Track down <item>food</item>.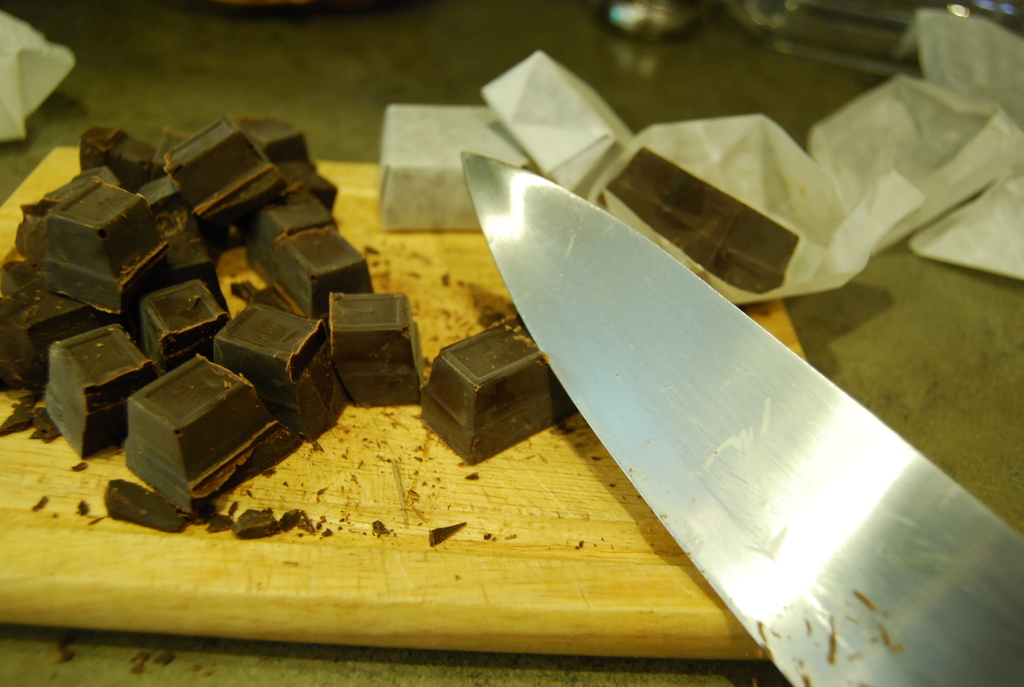
Tracked to box(602, 144, 799, 294).
